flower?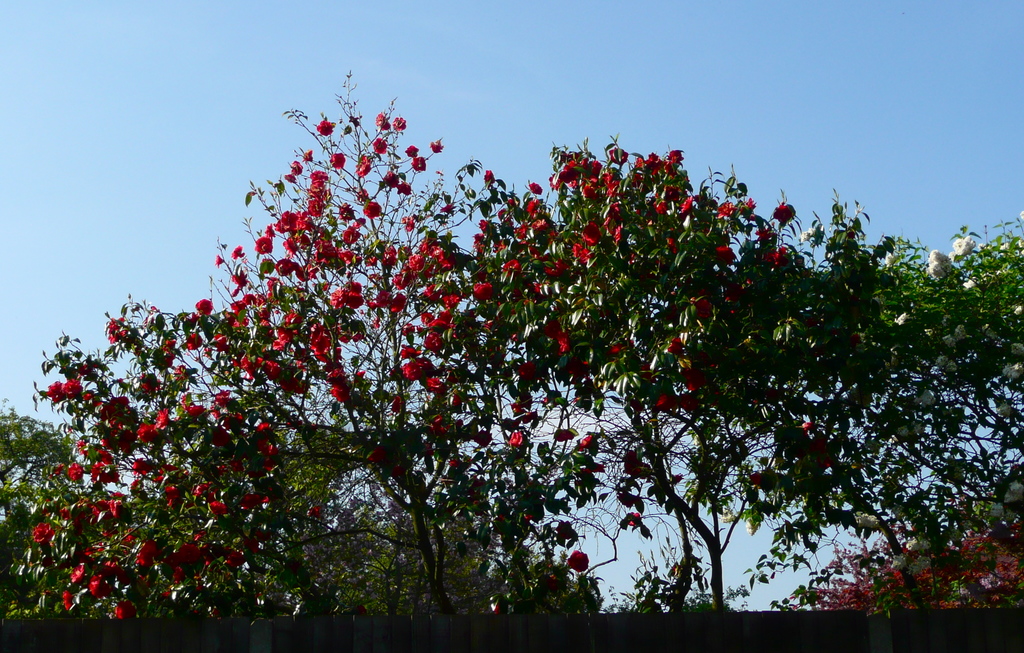
BBox(317, 122, 334, 136)
